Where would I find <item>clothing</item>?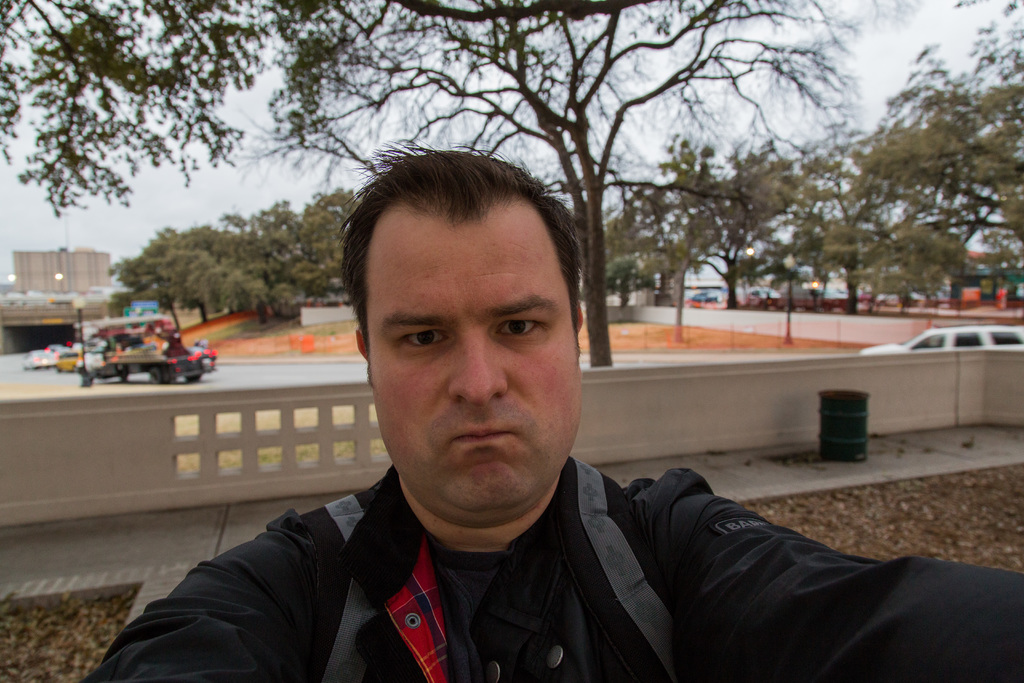
At 144/410/1023/680.
